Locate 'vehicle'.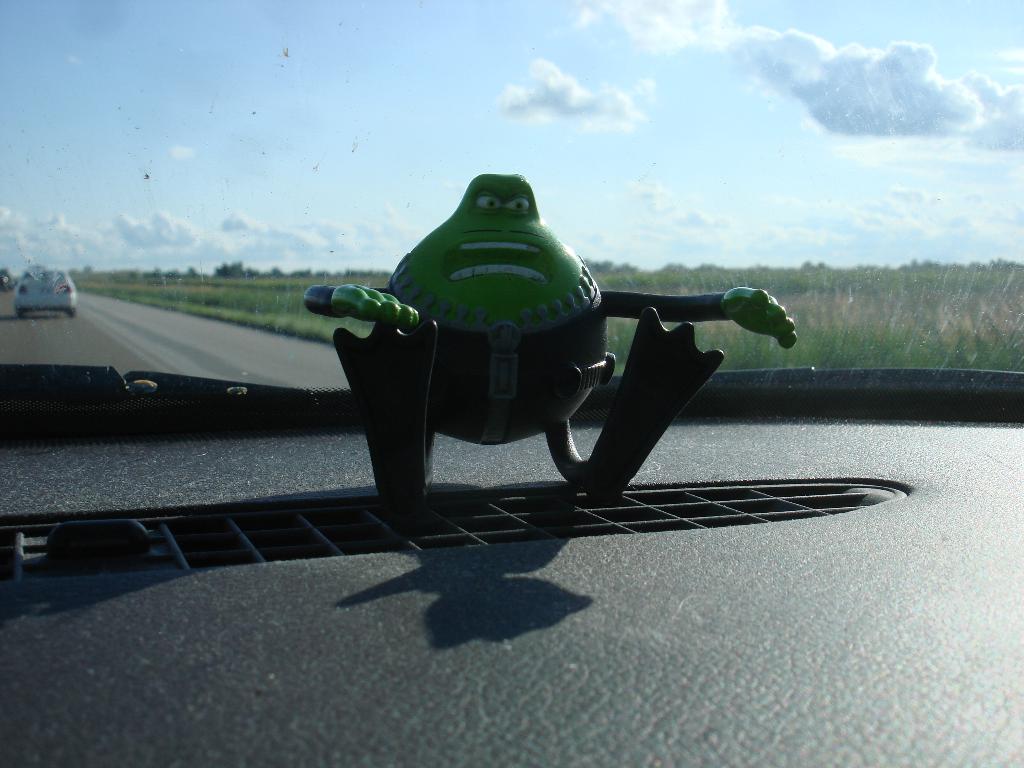
Bounding box: <region>0, 0, 1023, 767</region>.
